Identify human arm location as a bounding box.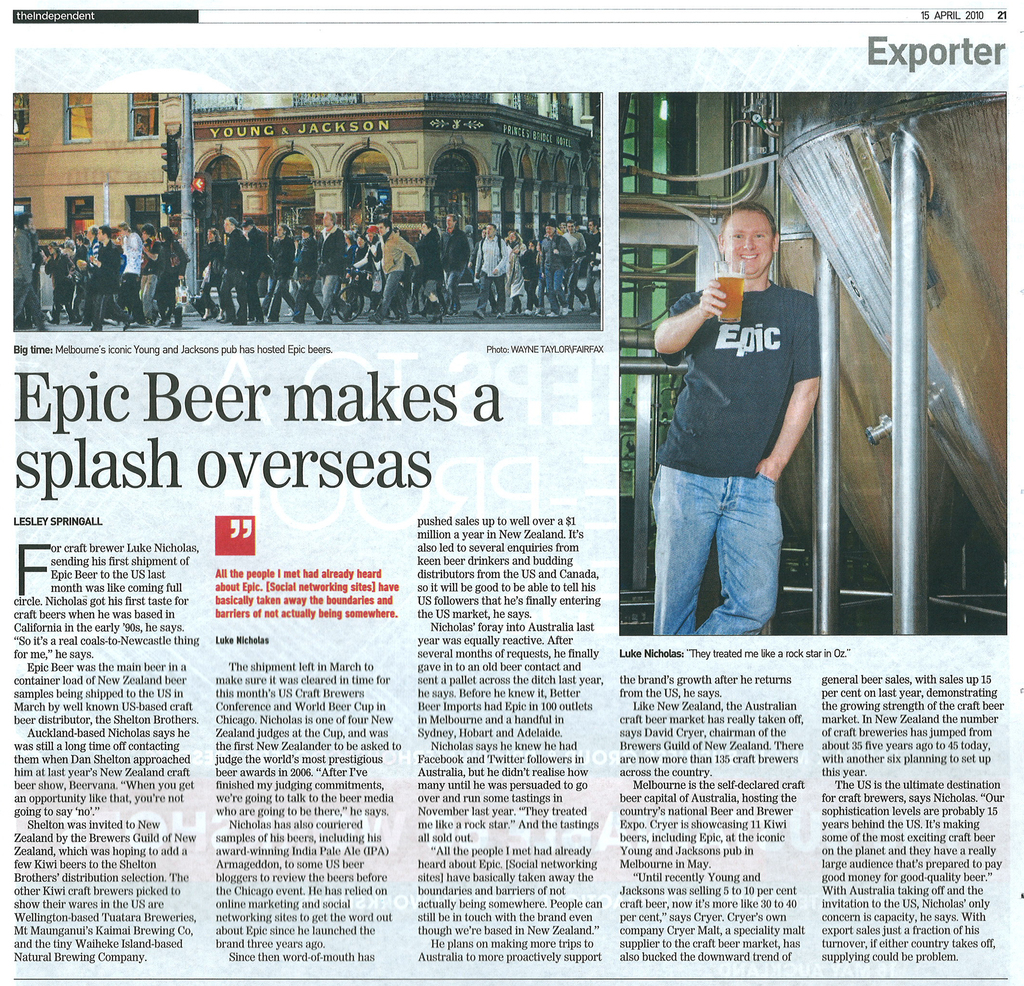
bbox=[215, 242, 225, 276].
